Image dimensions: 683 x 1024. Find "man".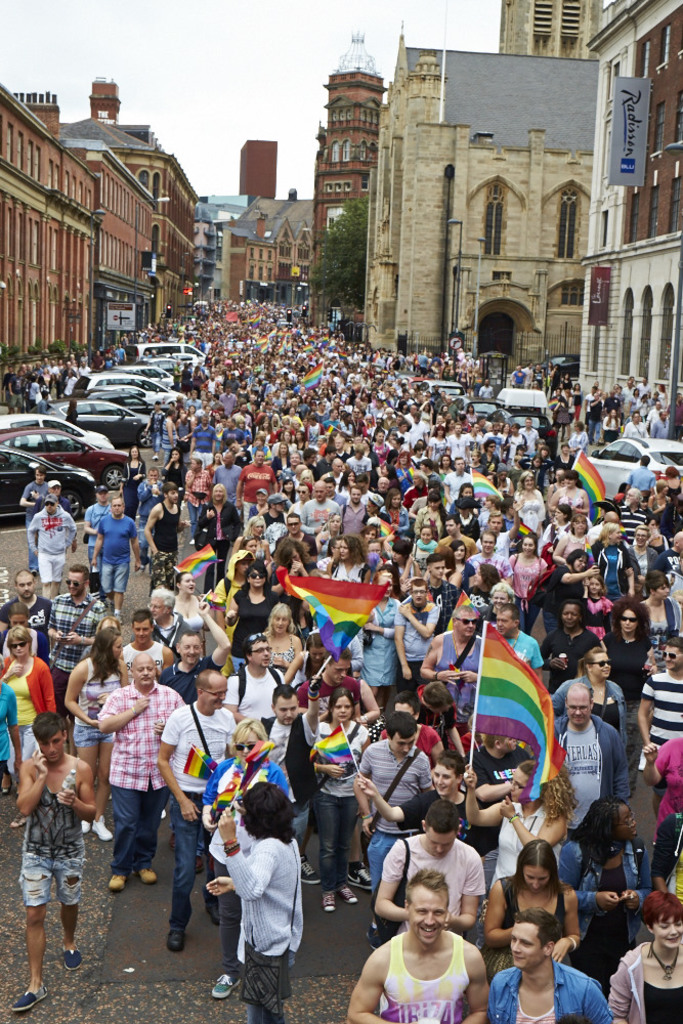
region(75, 483, 130, 588).
